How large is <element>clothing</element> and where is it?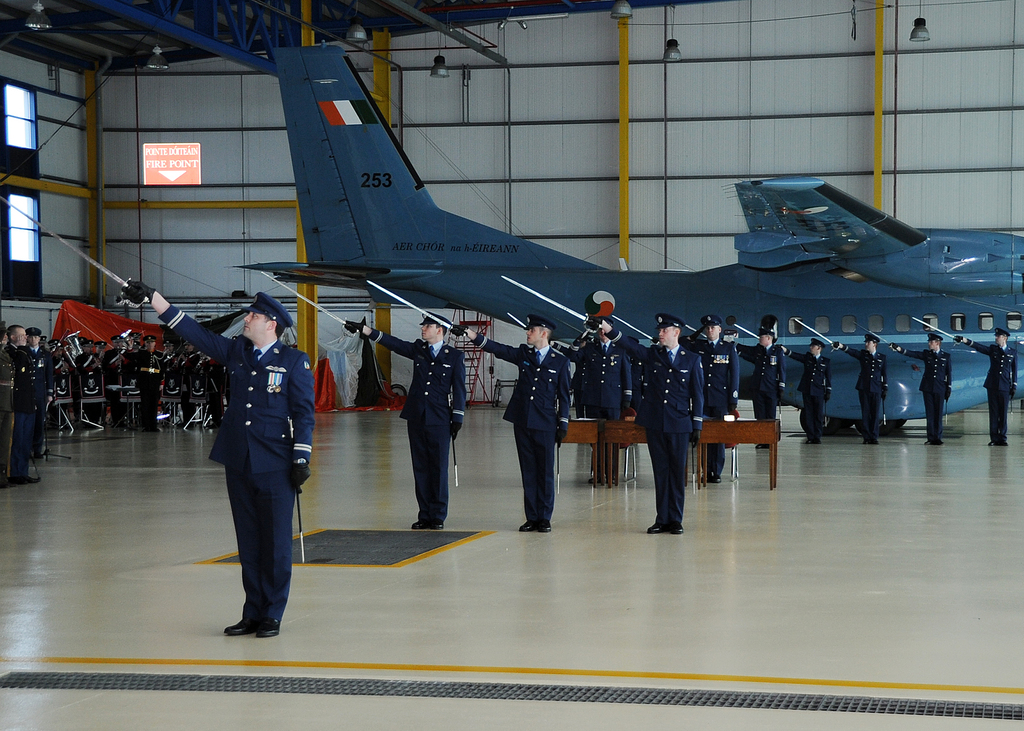
Bounding box: locate(676, 328, 739, 483).
